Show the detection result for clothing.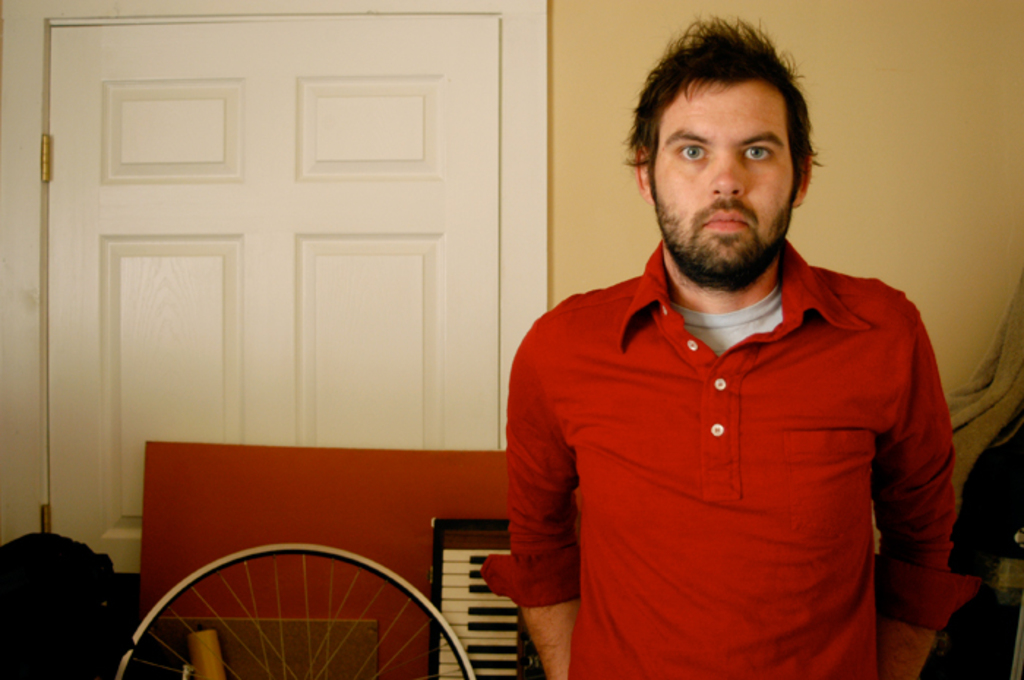
box(503, 221, 952, 657).
